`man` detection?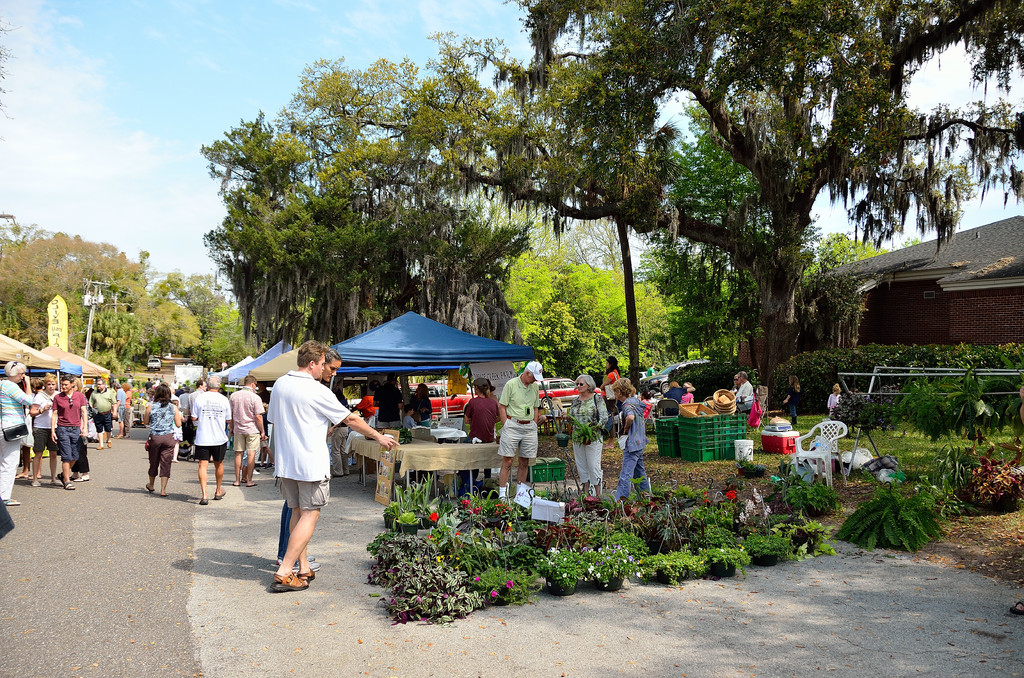
<region>49, 373, 90, 491</region>
